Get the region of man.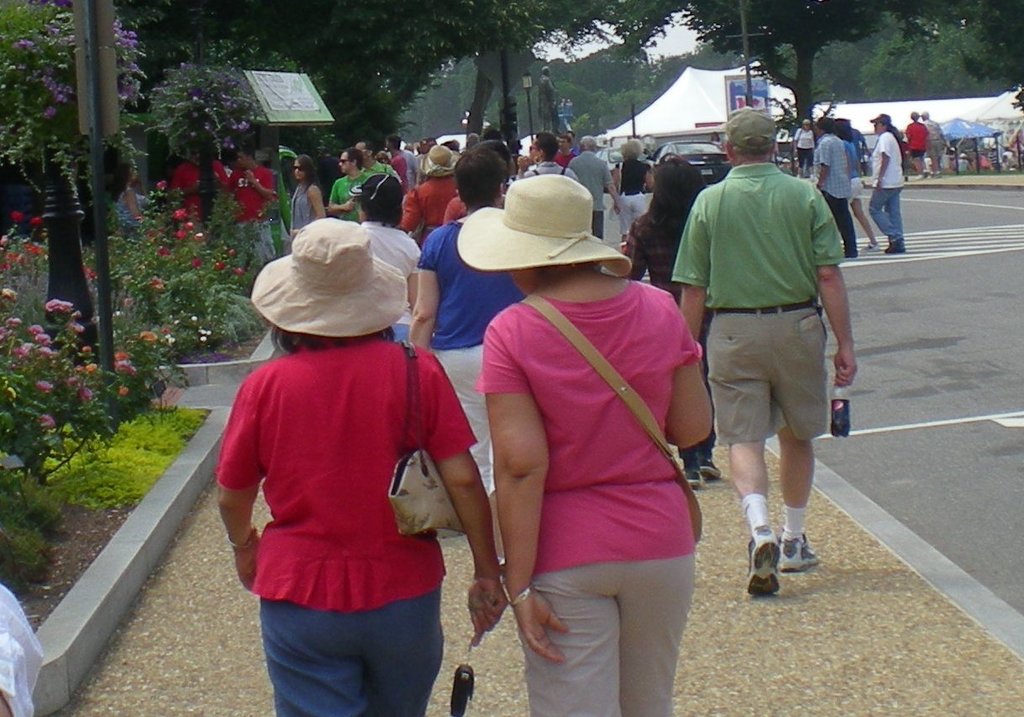
[568,135,624,237].
